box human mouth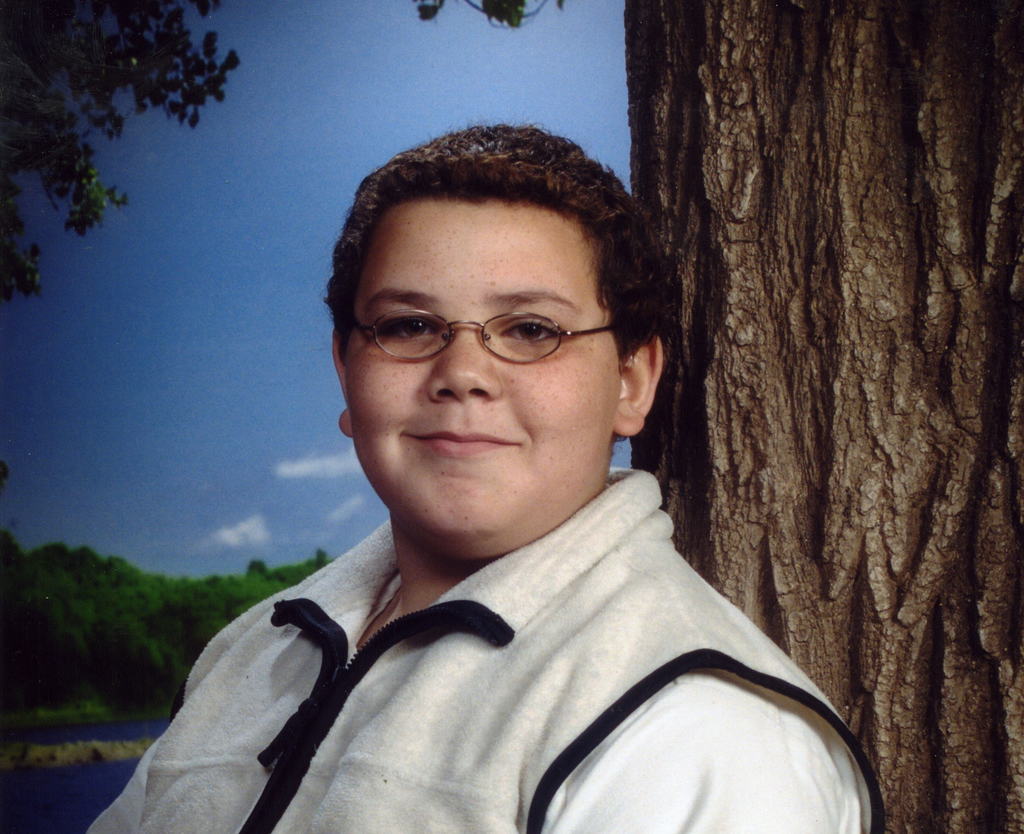
box(392, 417, 525, 474)
